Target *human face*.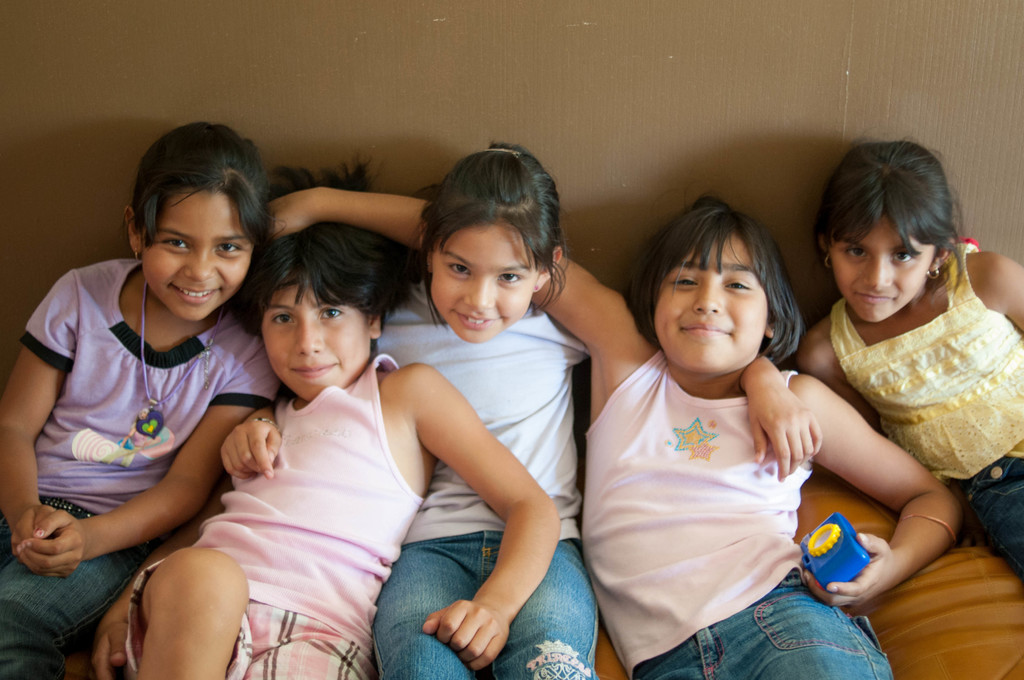
Target region: {"x1": 833, "y1": 222, "x2": 934, "y2": 324}.
